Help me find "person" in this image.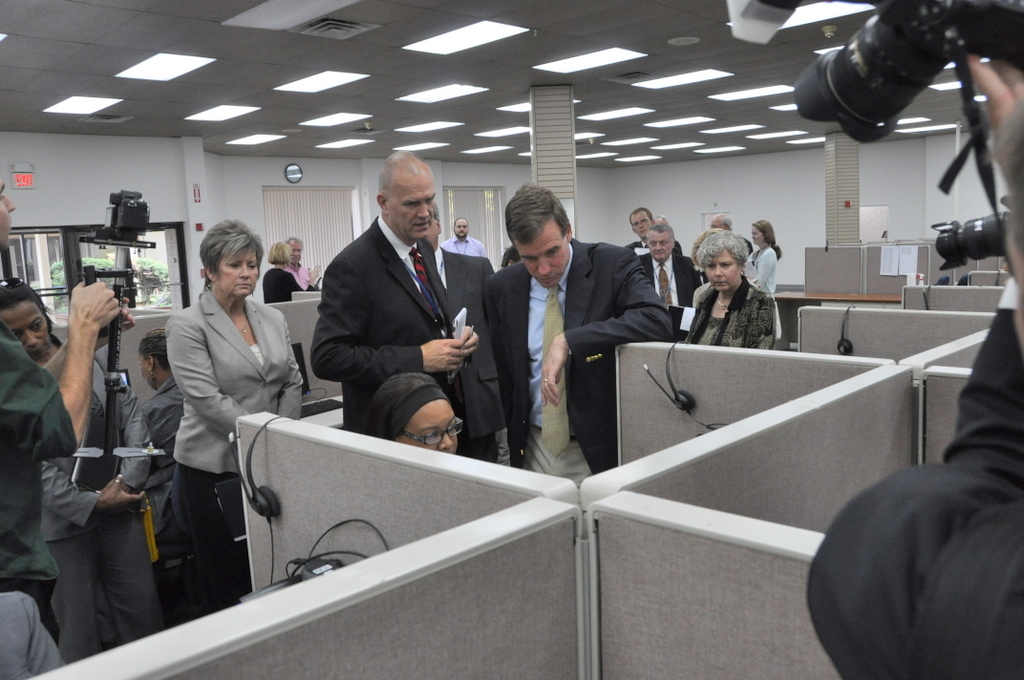
Found it: 631,220,693,333.
